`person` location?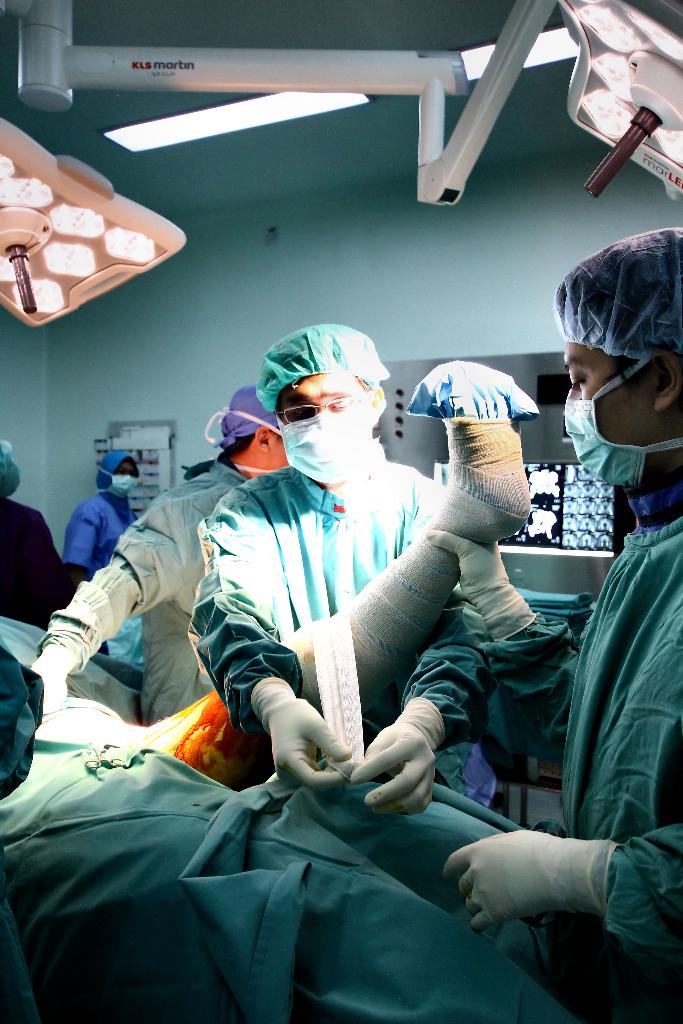
Rect(428, 223, 682, 1023)
